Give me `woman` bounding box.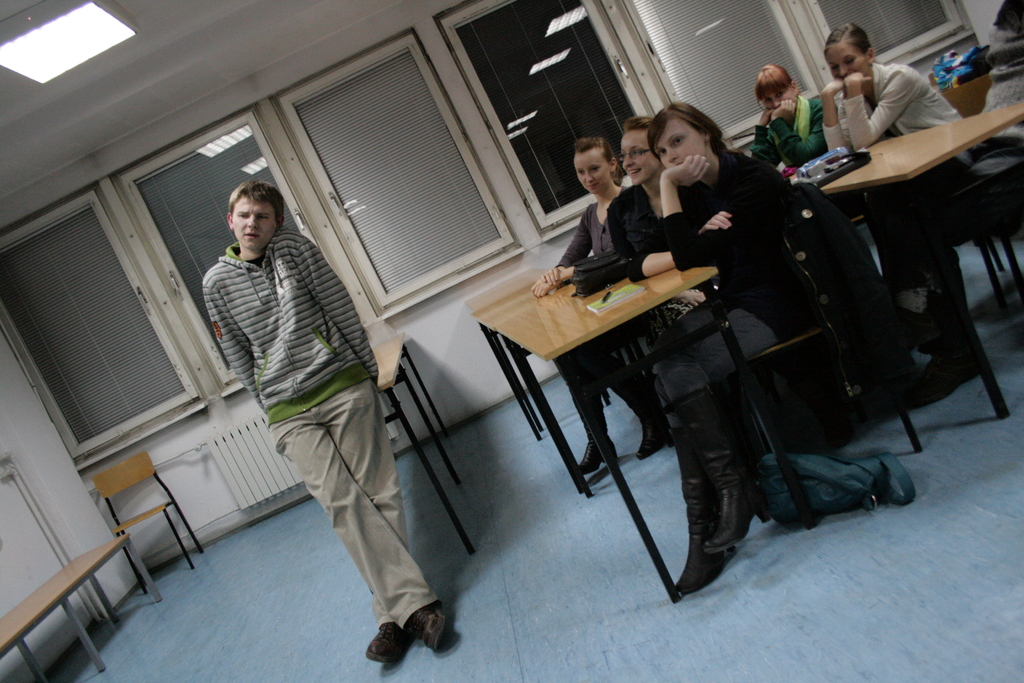
x1=627, y1=103, x2=820, y2=592.
